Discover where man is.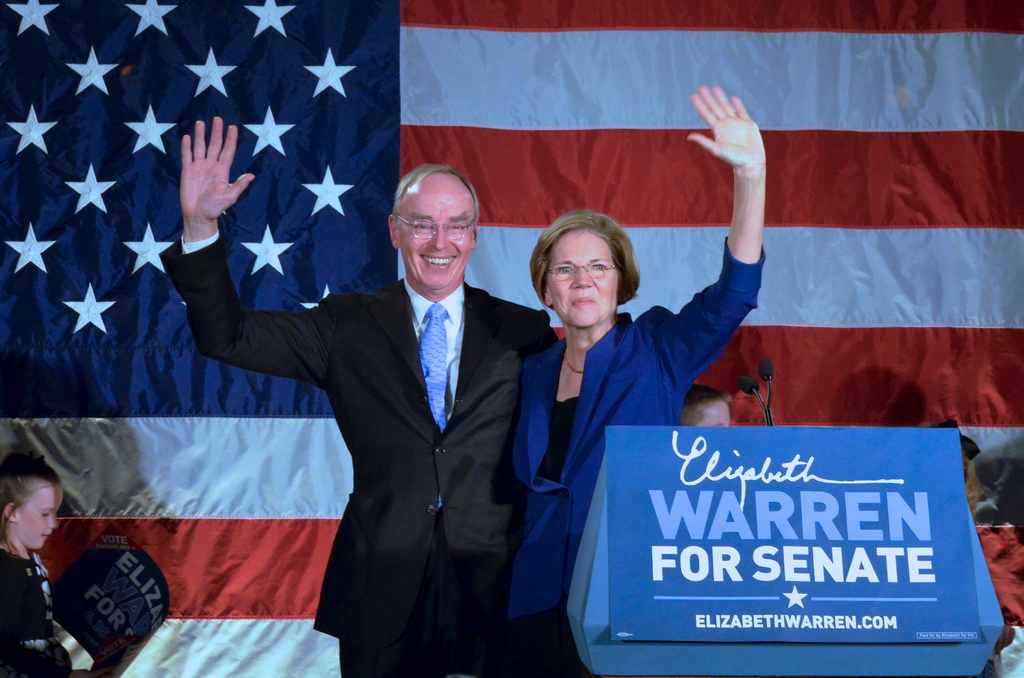
Discovered at box(179, 150, 534, 655).
